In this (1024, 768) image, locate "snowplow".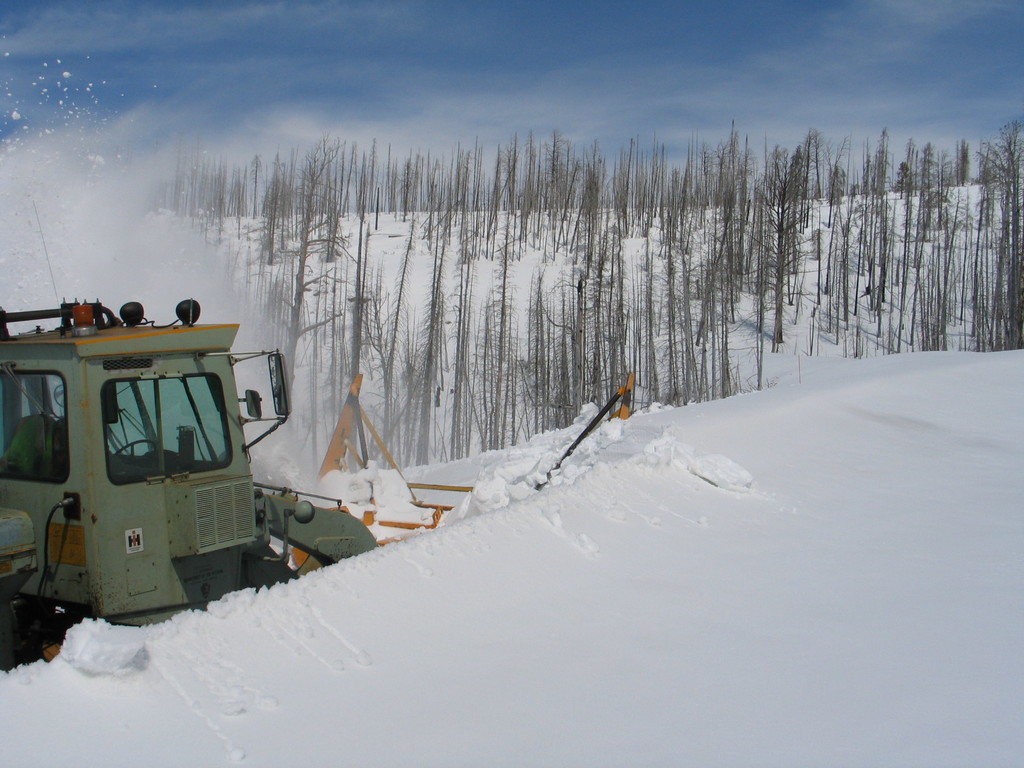
Bounding box: 0, 294, 381, 672.
